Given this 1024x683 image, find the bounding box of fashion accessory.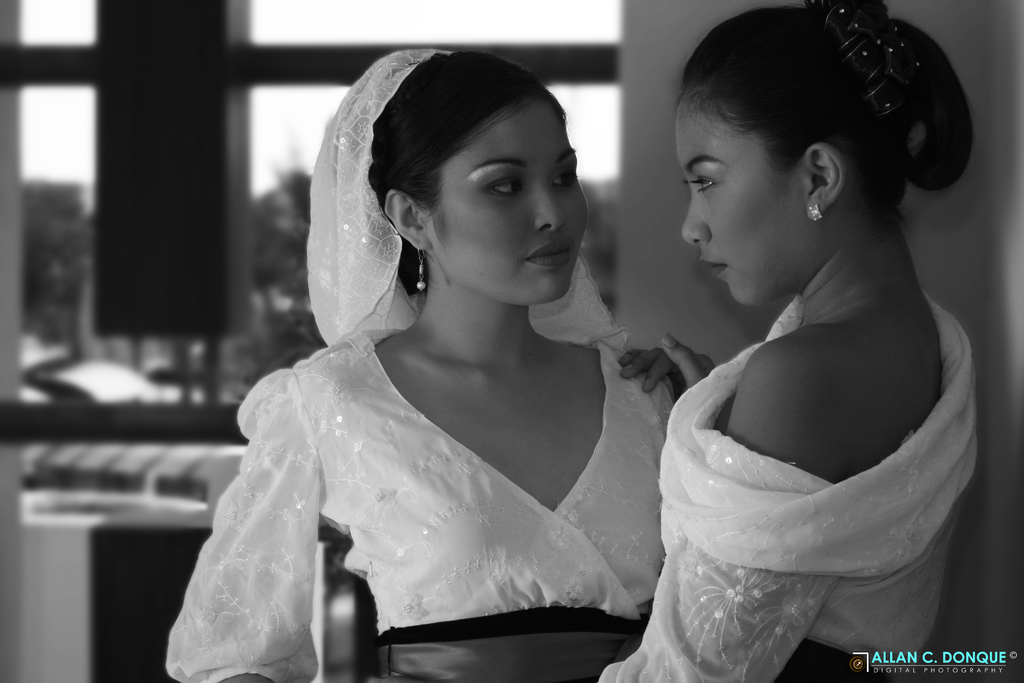
rect(420, 245, 424, 288).
